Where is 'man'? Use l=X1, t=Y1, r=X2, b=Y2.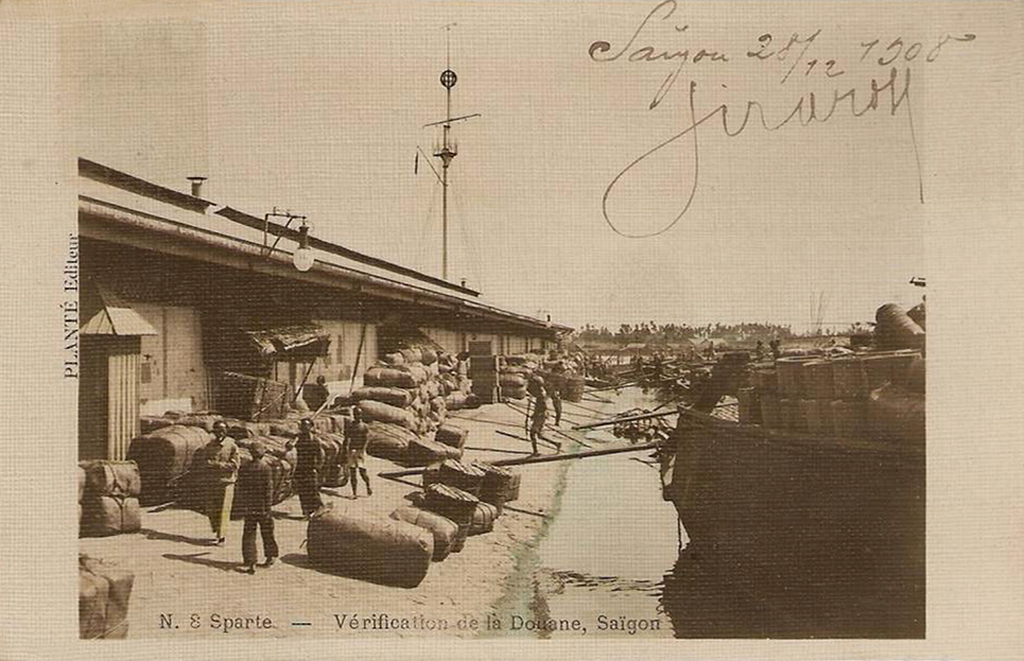
l=336, t=407, r=375, b=505.
